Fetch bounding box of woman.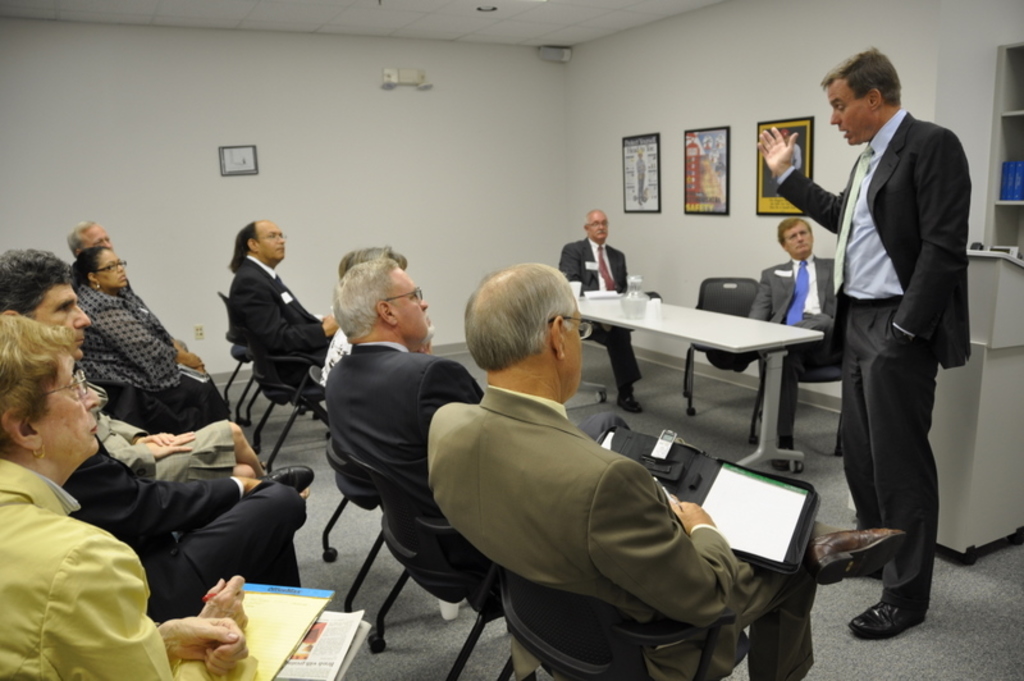
Bbox: bbox=[72, 250, 229, 430].
